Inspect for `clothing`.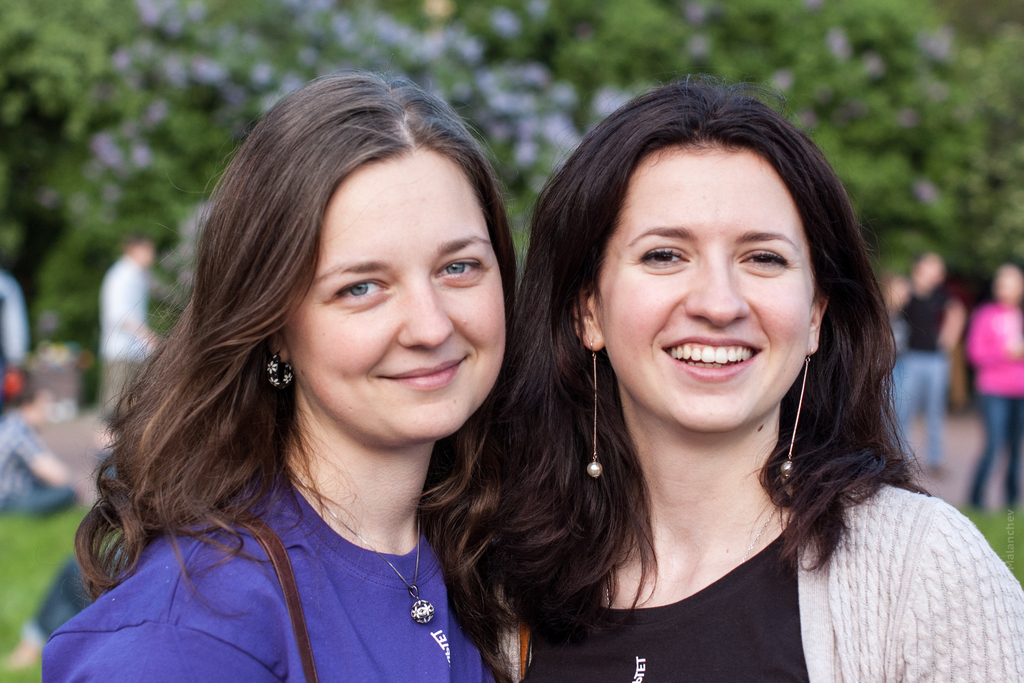
Inspection: x1=965 y1=299 x2=1023 y2=492.
